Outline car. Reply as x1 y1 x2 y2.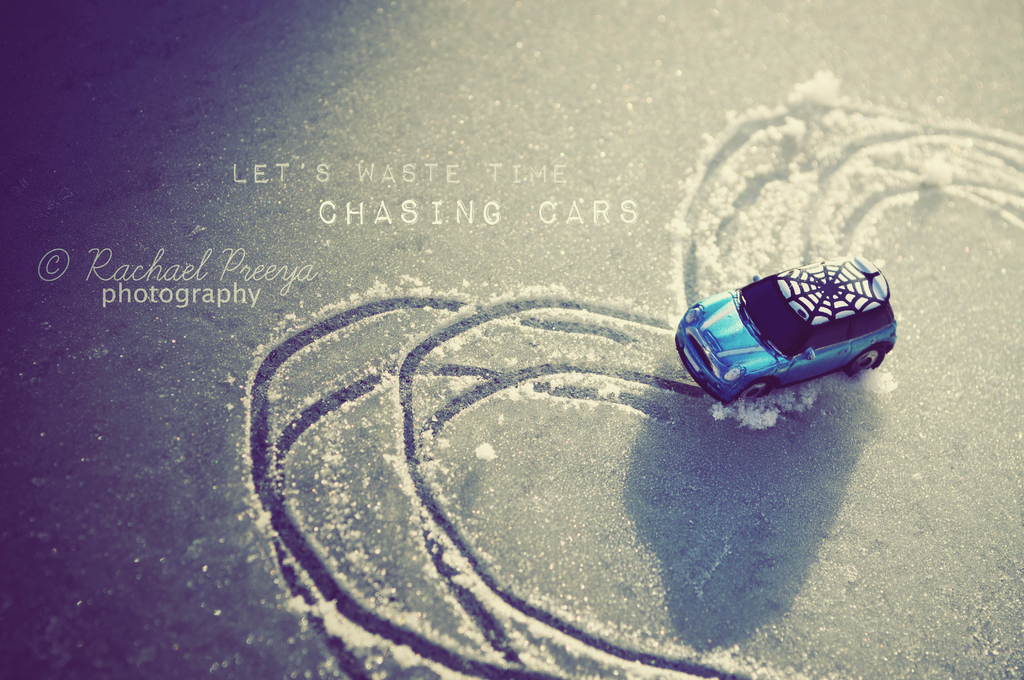
673 256 898 406.
